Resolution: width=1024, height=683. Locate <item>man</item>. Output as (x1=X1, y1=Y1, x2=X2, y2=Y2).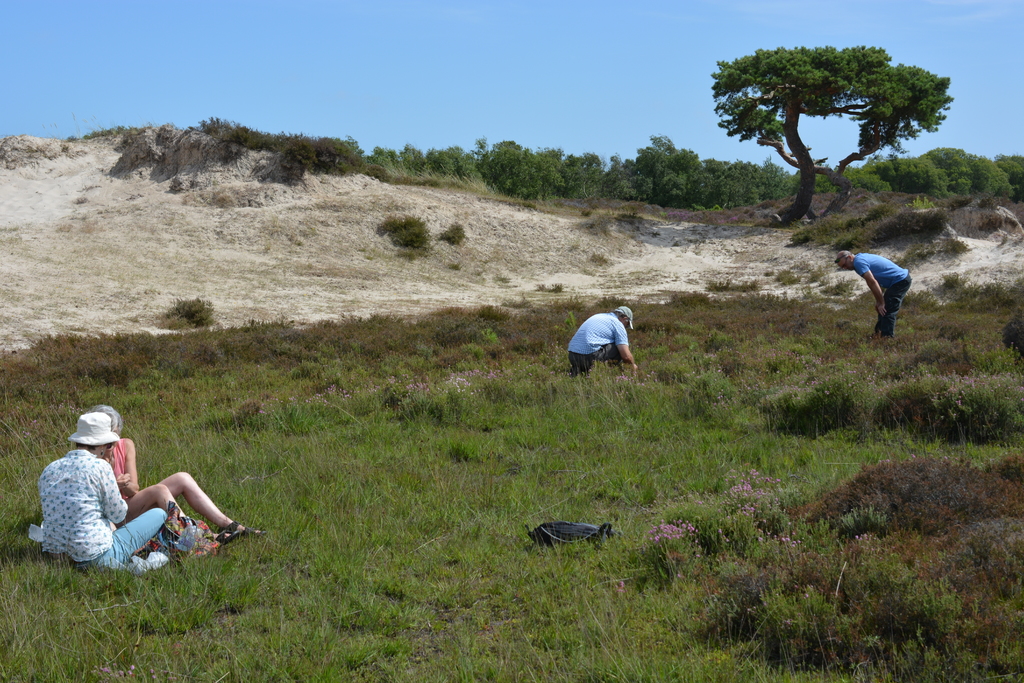
(x1=572, y1=302, x2=641, y2=377).
